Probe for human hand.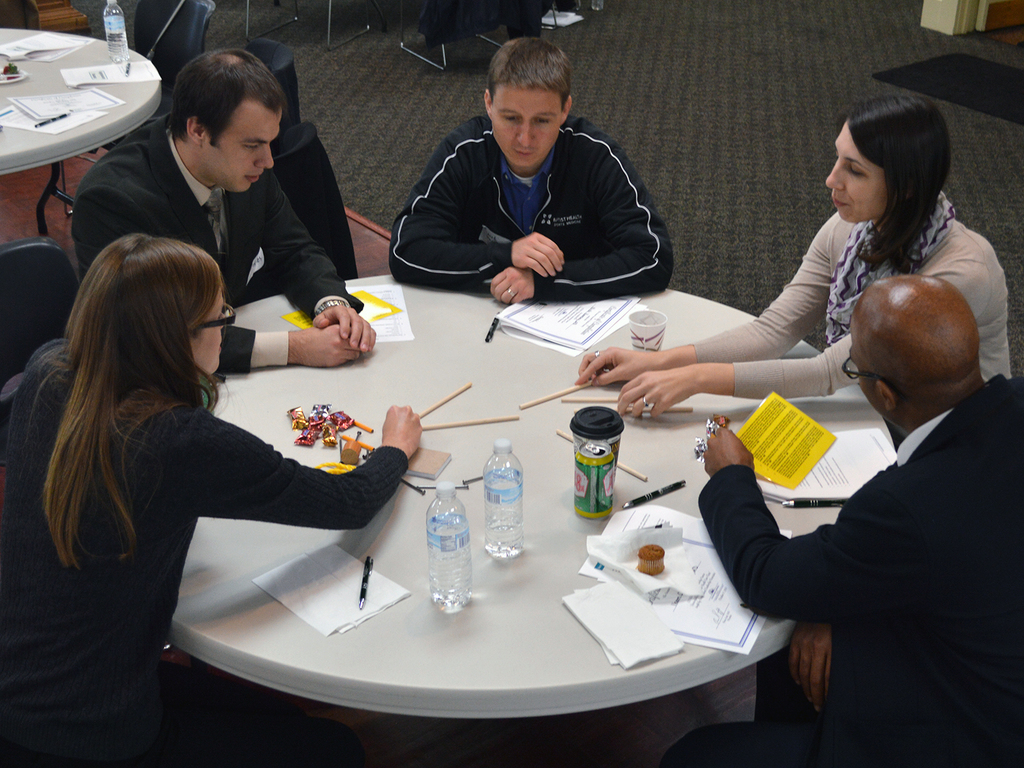
Probe result: 511, 229, 567, 281.
